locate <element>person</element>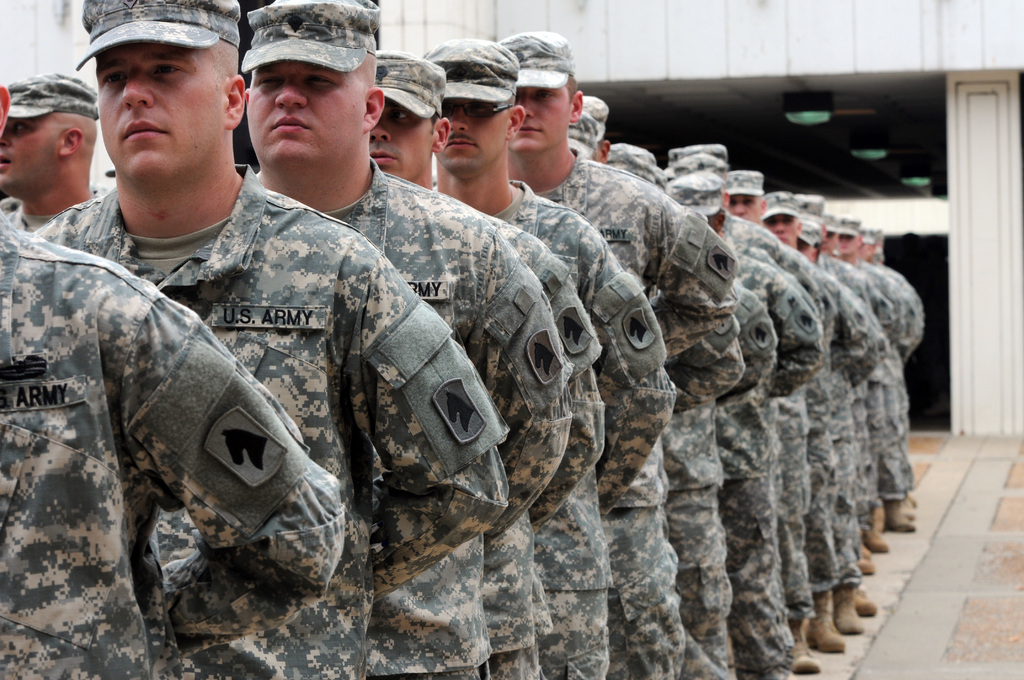
(0,61,336,679)
